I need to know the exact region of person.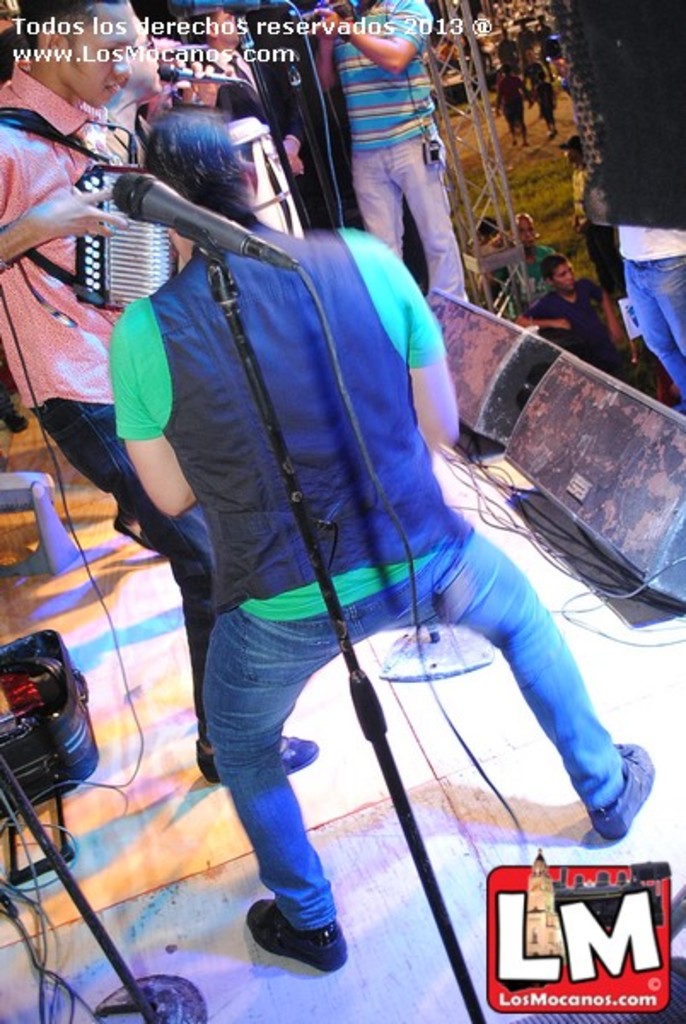
Region: region(488, 207, 563, 316).
